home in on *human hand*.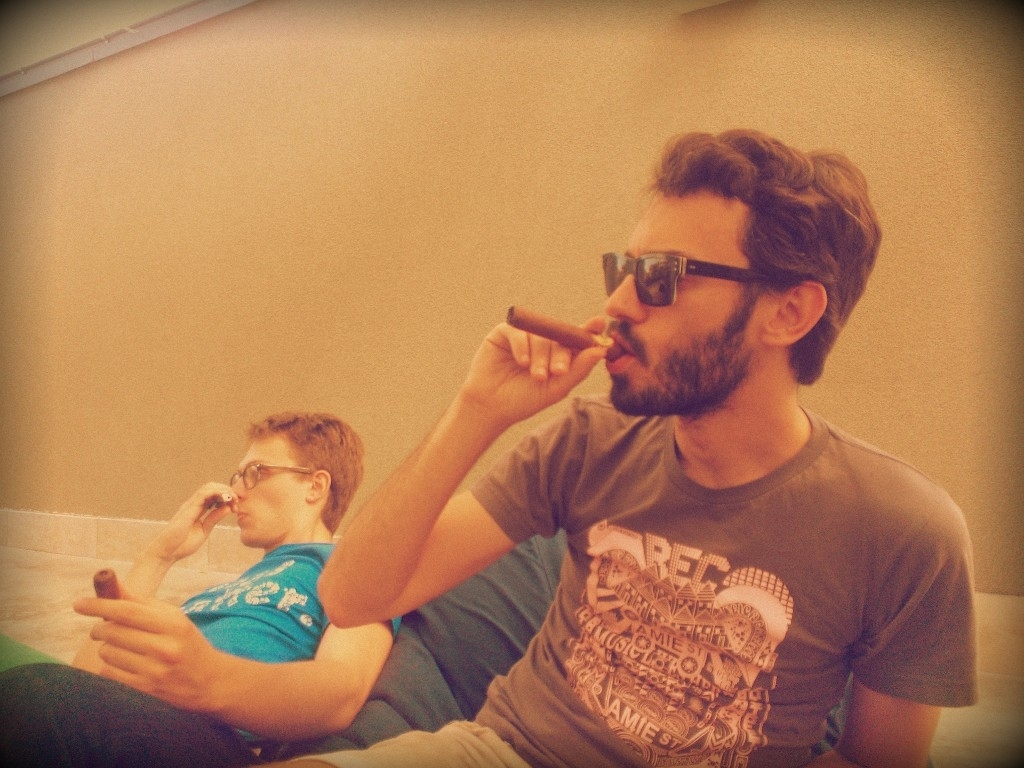
Homed in at (left=445, top=309, right=626, bottom=438).
